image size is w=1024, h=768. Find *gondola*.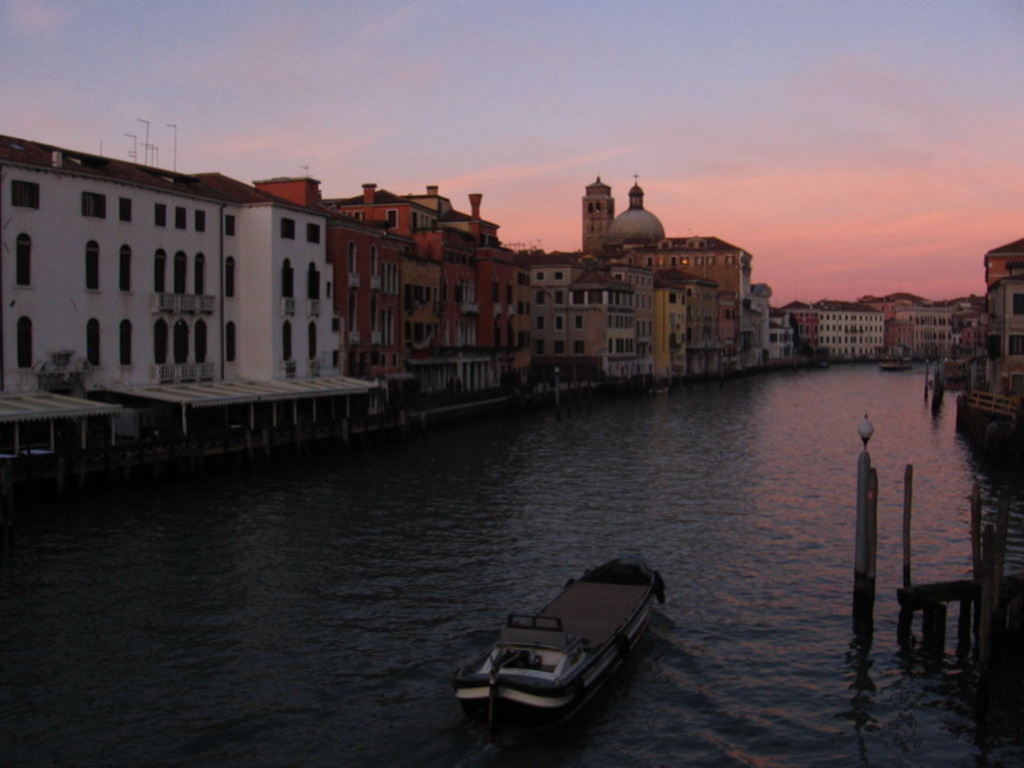
[left=461, top=548, right=669, bottom=745].
